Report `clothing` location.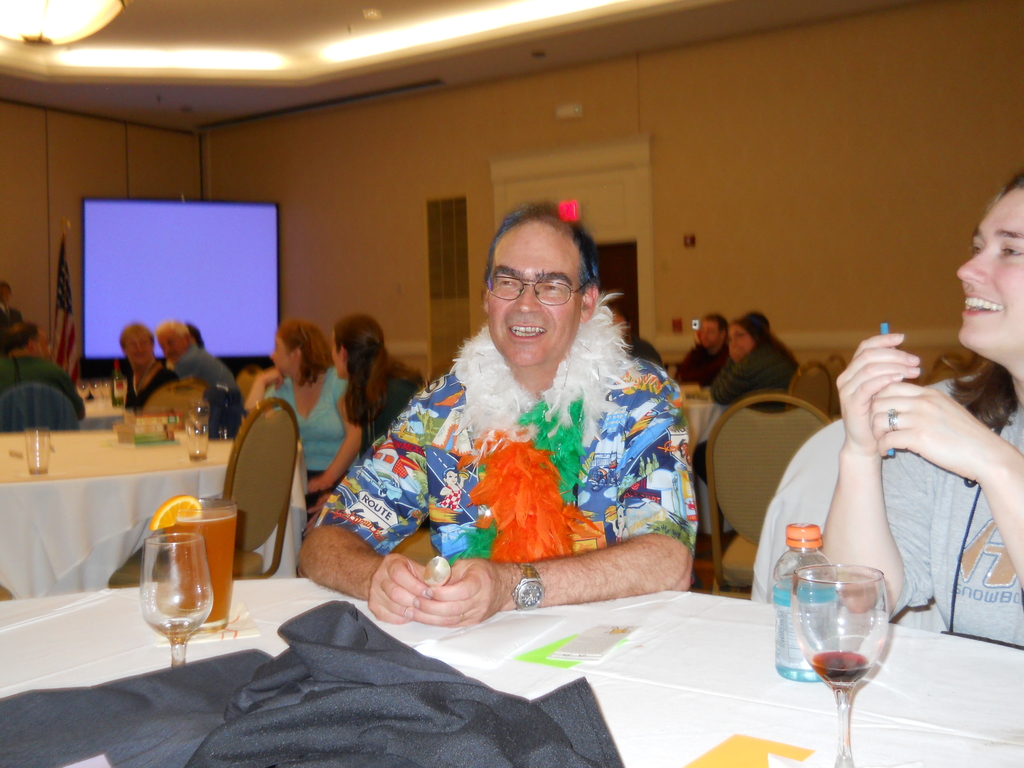
Report: Rect(344, 276, 698, 644).
